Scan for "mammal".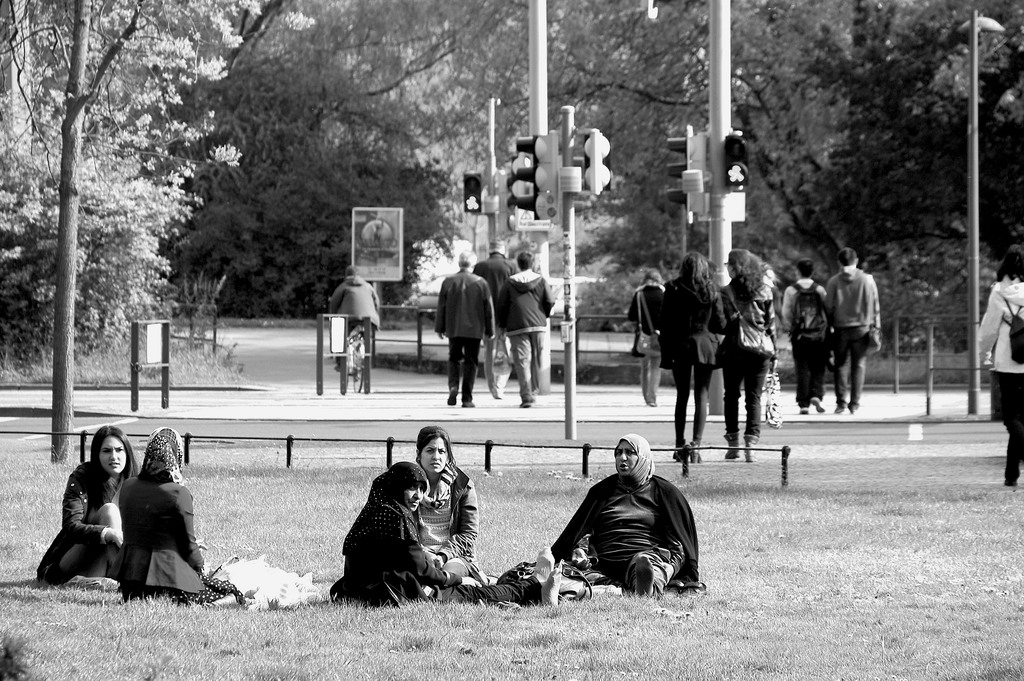
Scan result: left=497, top=251, right=557, bottom=406.
